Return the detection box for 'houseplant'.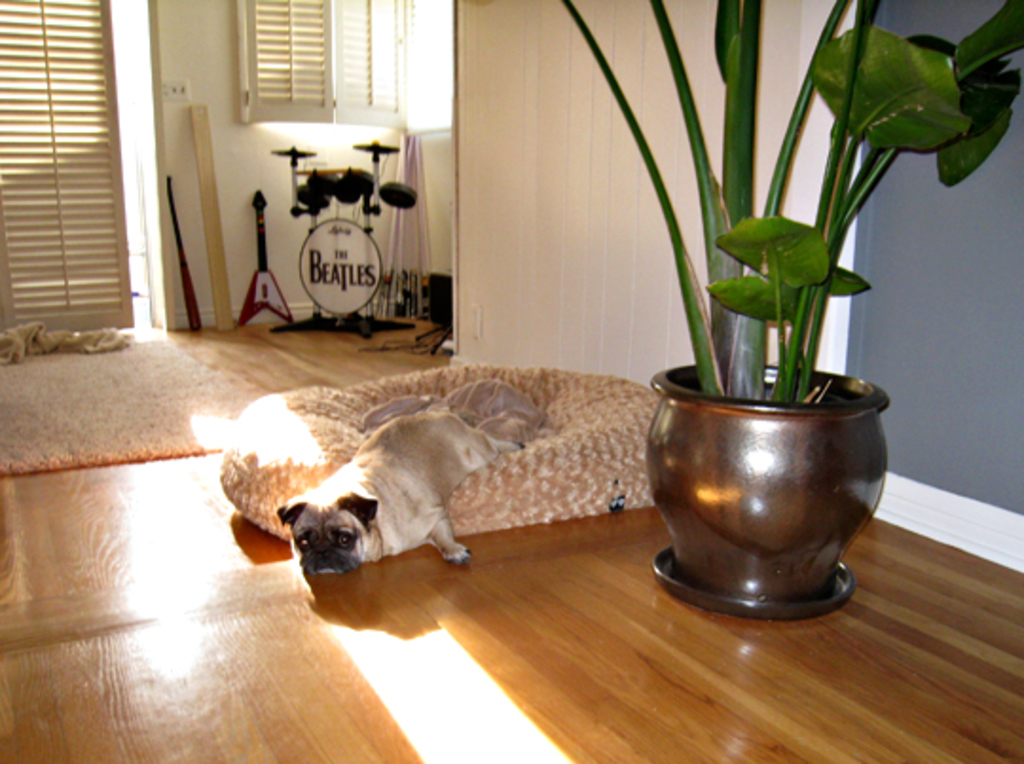
[561, 0, 1022, 620].
